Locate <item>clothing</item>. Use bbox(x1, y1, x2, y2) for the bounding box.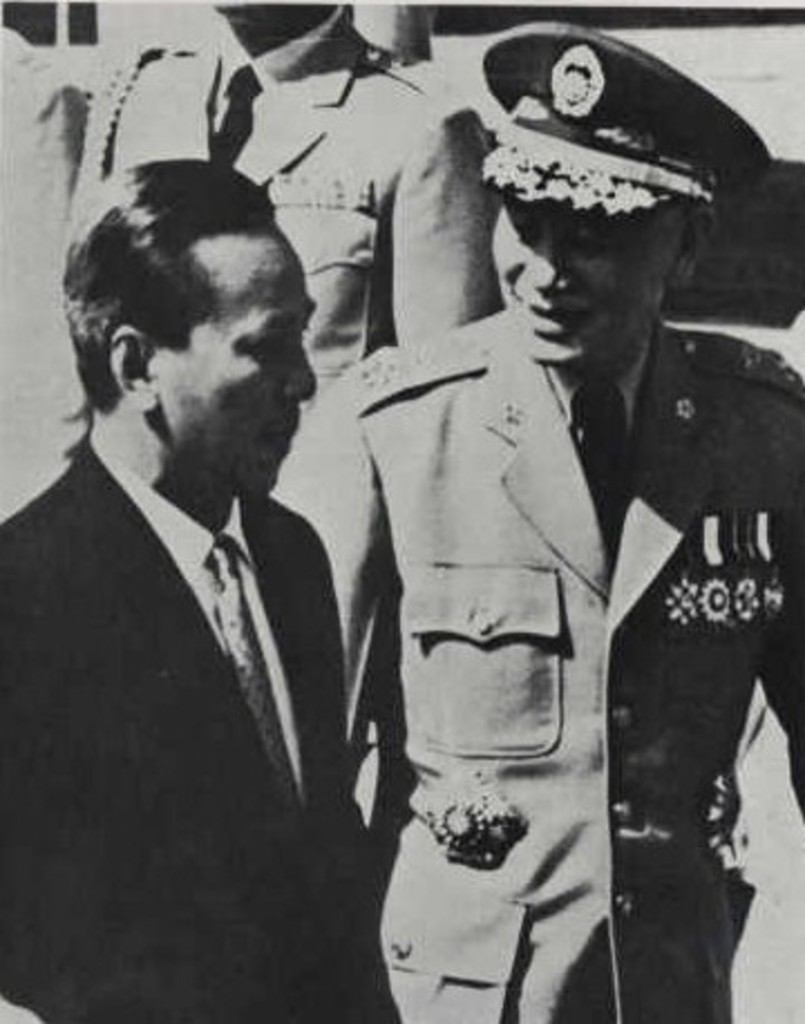
bbox(275, 154, 742, 1002).
